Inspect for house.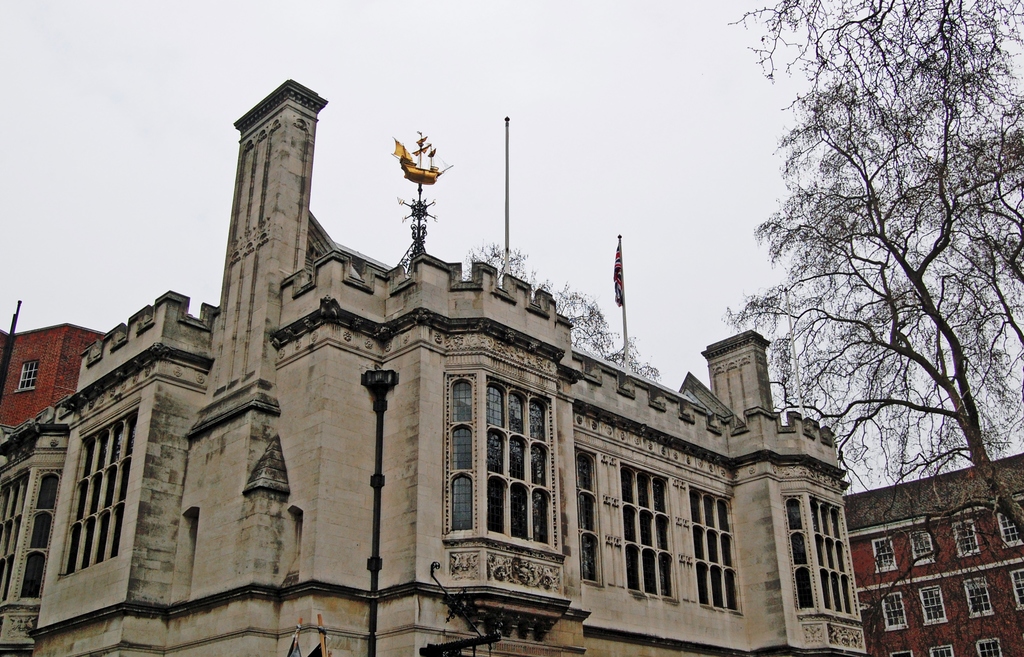
Inspection: (x1=0, y1=126, x2=879, y2=647).
